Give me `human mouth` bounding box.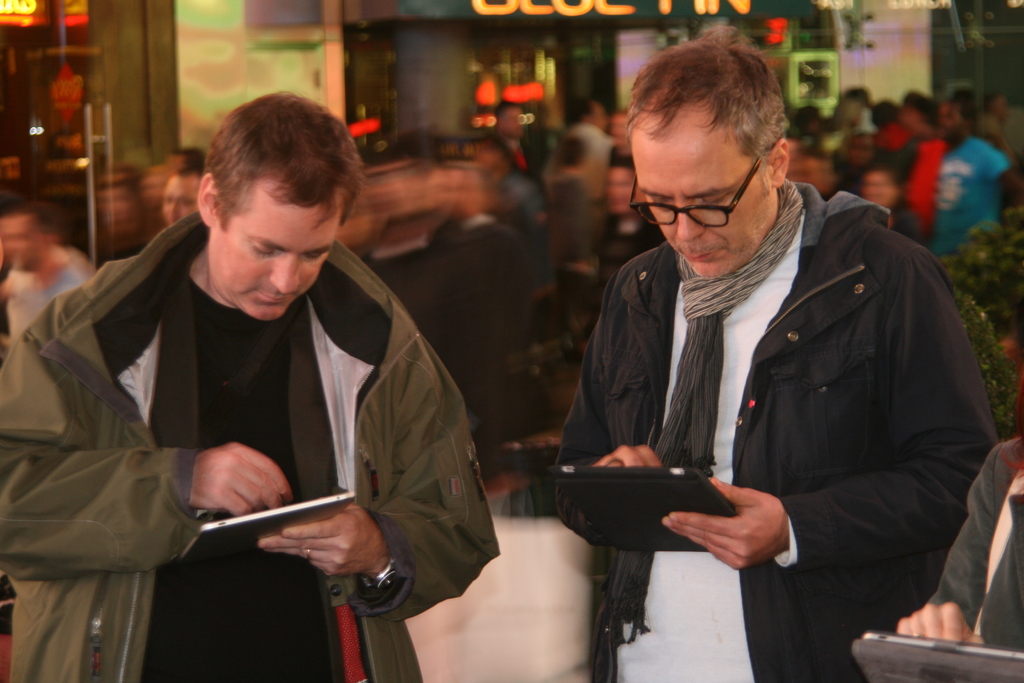
<region>675, 246, 726, 267</region>.
